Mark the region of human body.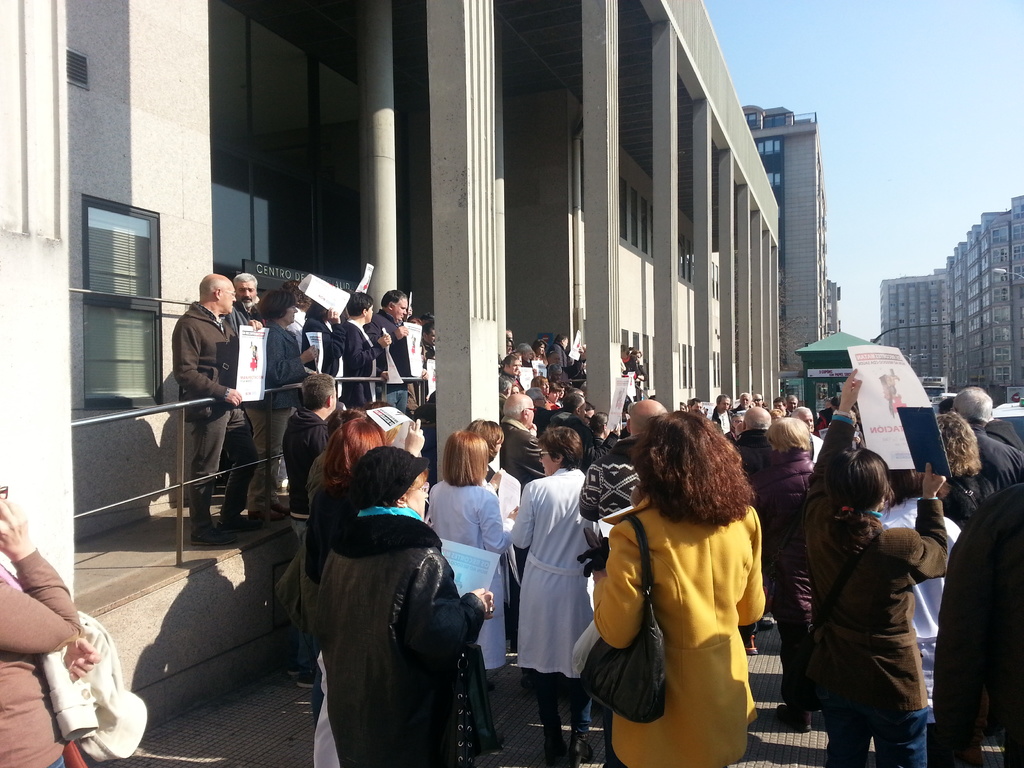
Region: BBox(596, 415, 785, 762).
